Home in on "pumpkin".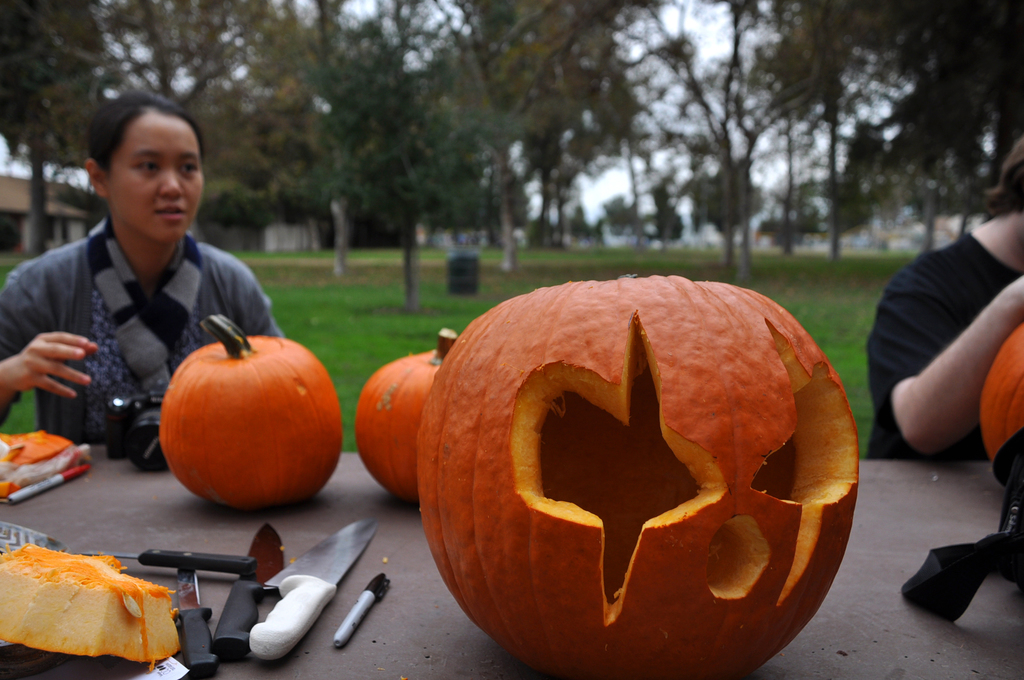
Homed in at (left=355, top=324, right=478, bottom=503).
